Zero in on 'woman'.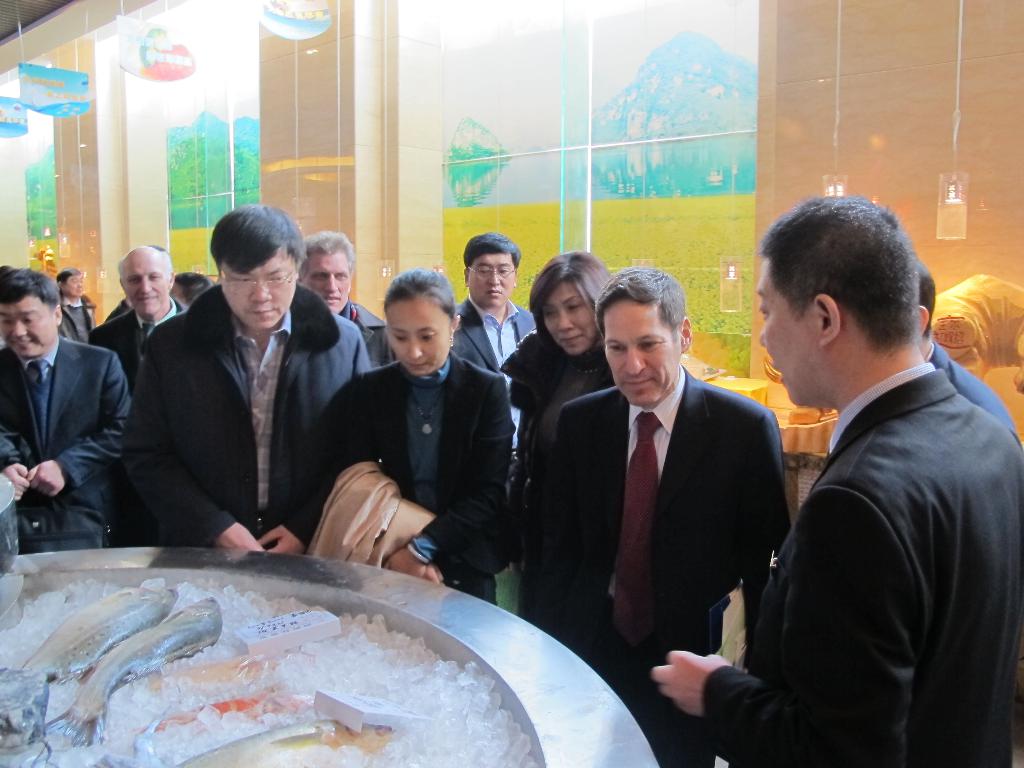
Zeroed in: x1=494, y1=246, x2=617, y2=507.
